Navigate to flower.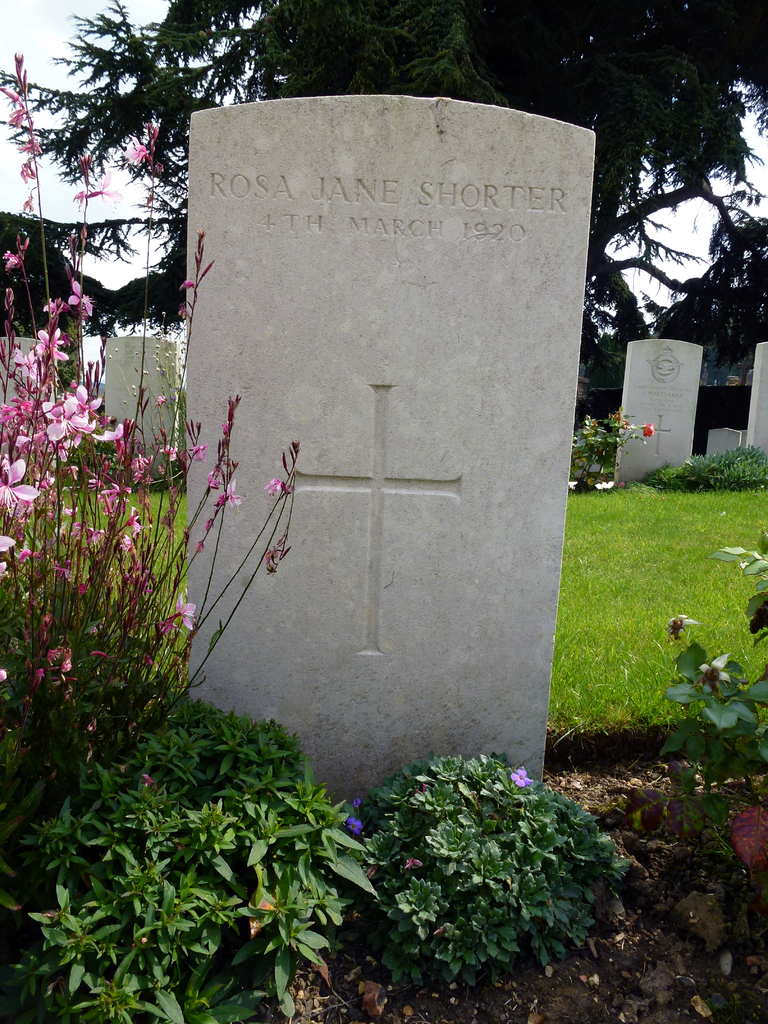
Navigation target: [347,795,359,805].
